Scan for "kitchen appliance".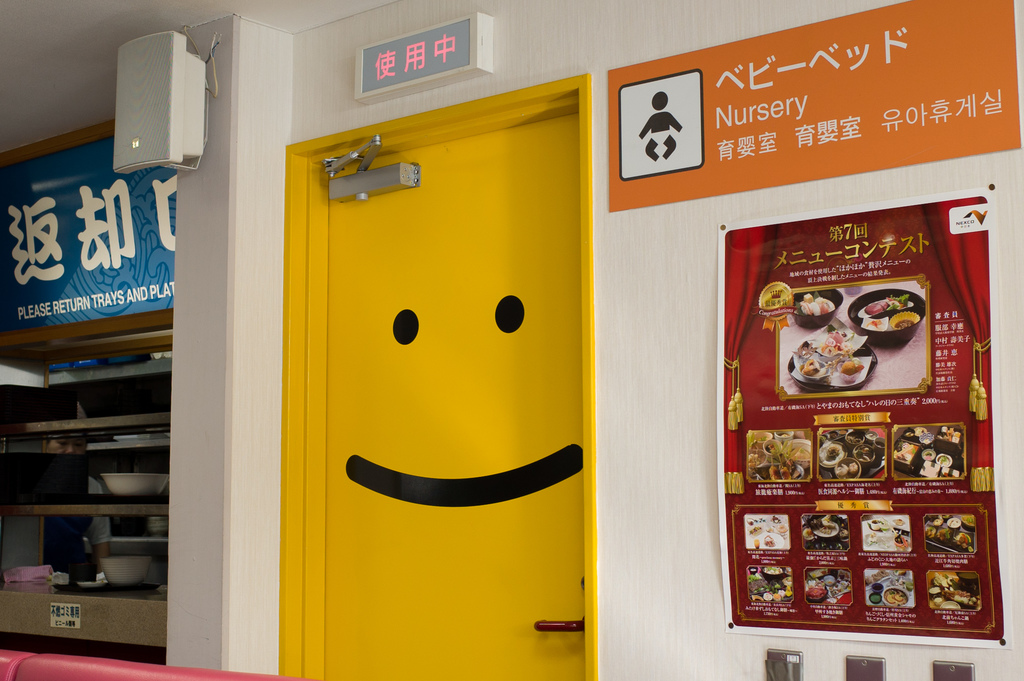
Scan result: pyautogui.locateOnScreen(822, 424, 881, 476).
